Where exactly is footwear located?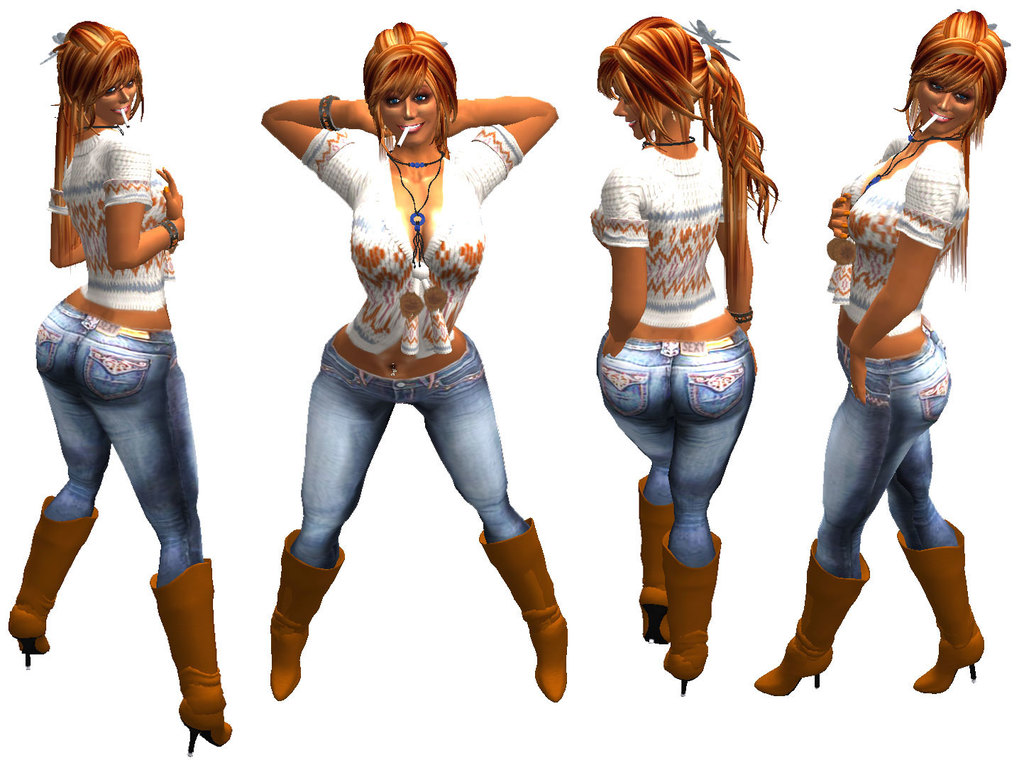
Its bounding box is box=[661, 526, 723, 697].
